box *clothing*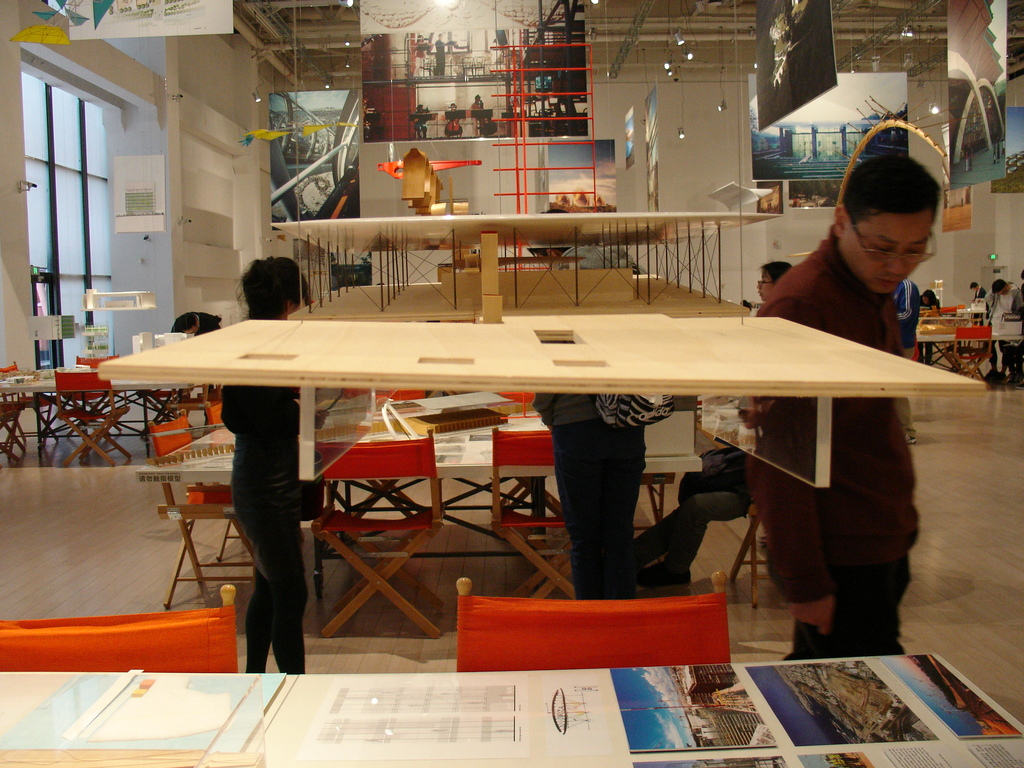
(left=537, top=390, right=652, bottom=595)
